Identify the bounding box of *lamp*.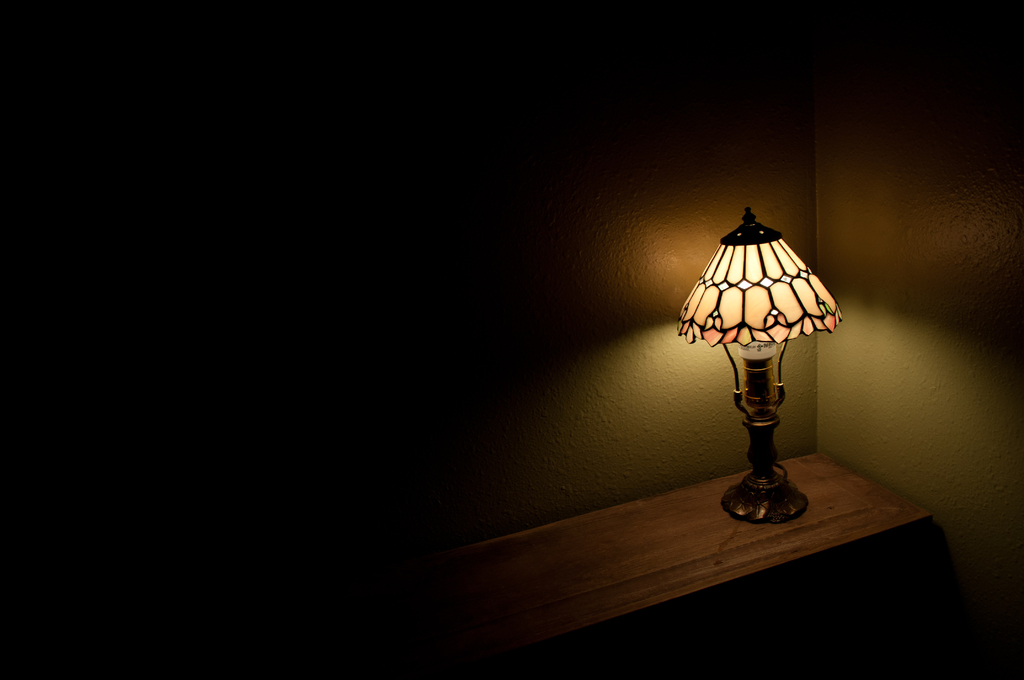
x1=669, y1=209, x2=841, y2=534.
